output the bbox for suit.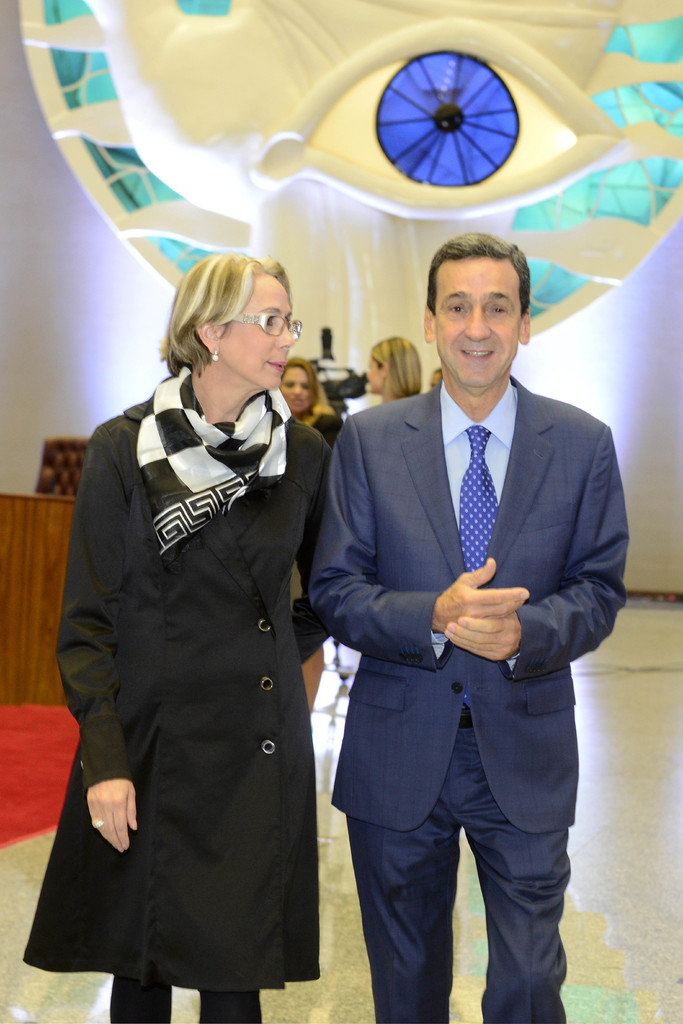
bbox=[308, 291, 625, 1009].
